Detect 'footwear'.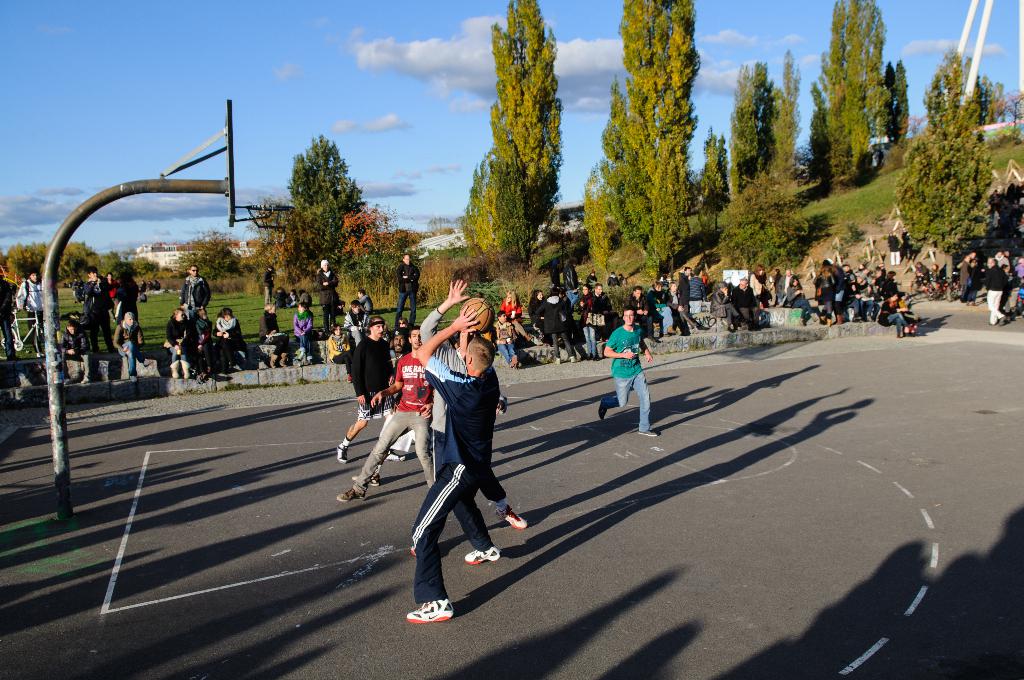
Detected at <region>347, 374, 351, 383</region>.
